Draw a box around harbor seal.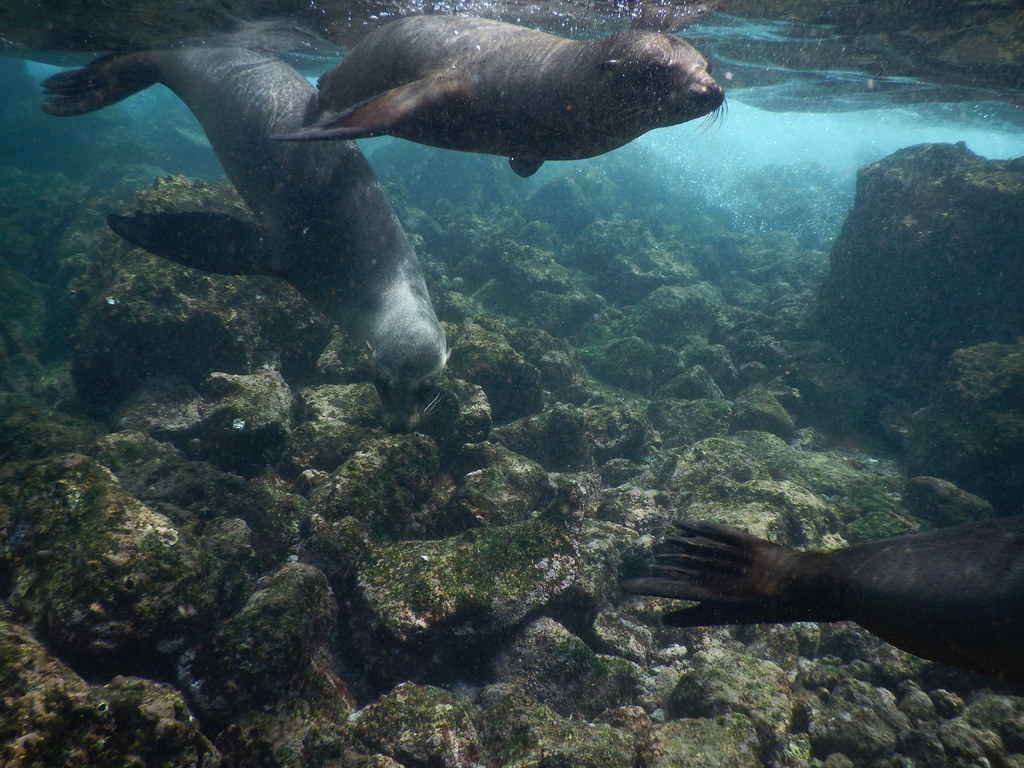
left=620, top=511, right=1023, bottom=689.
